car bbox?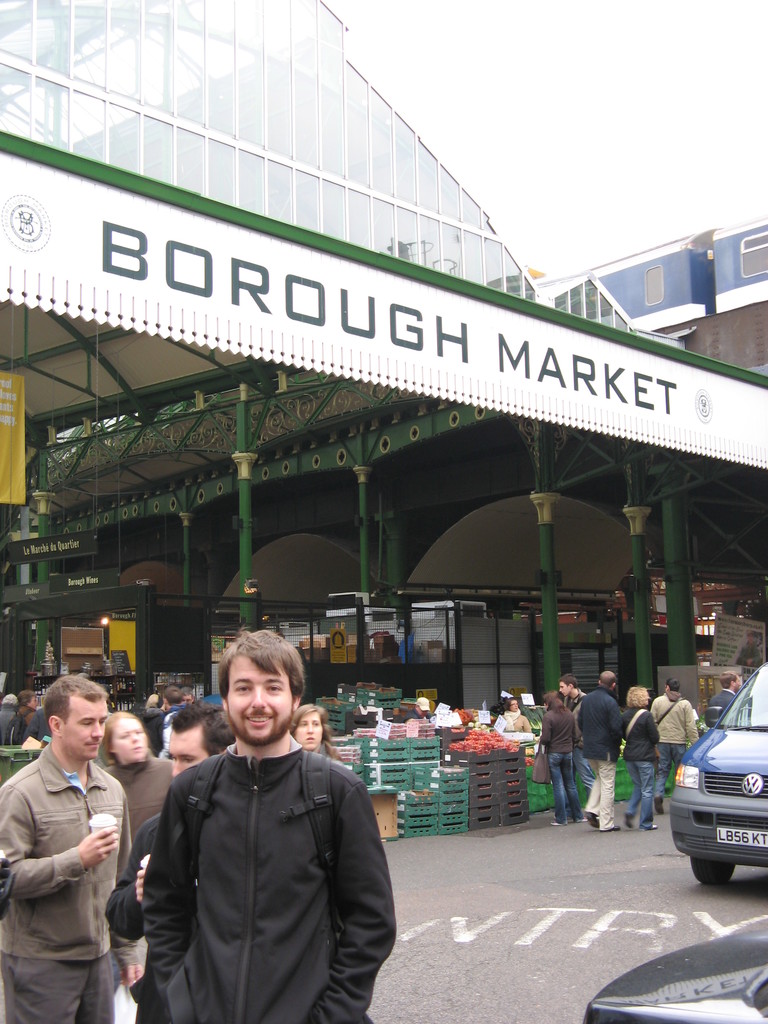
<bbox>669, 659, 767, 888</bbox>
